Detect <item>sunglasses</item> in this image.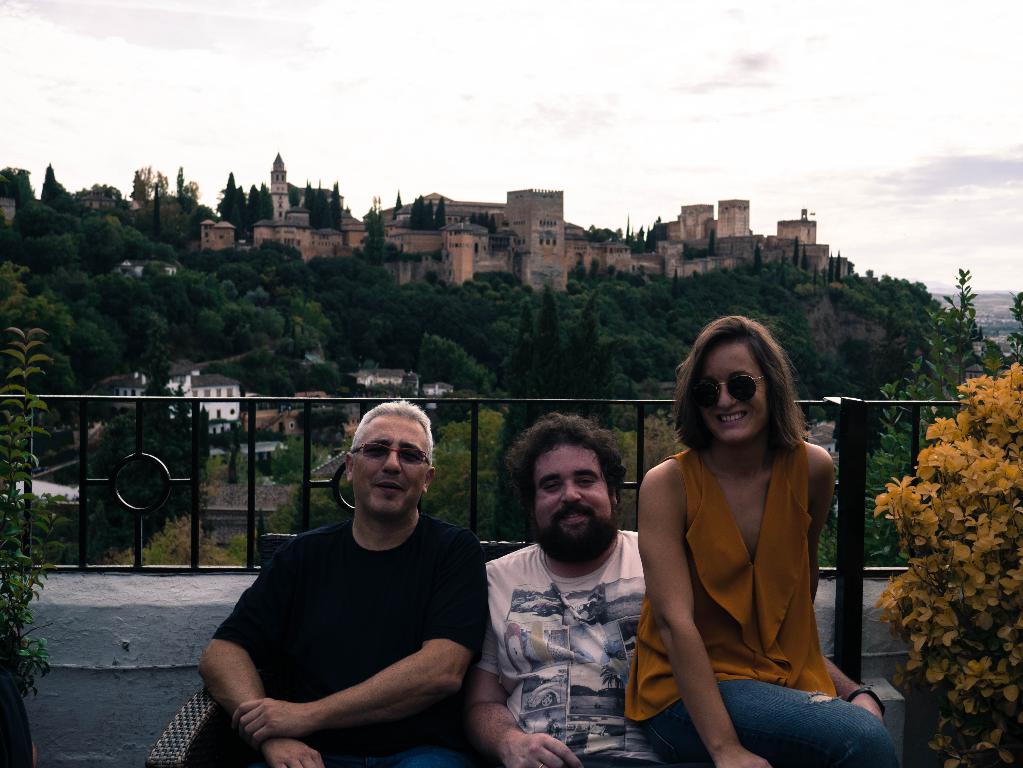
Detection: x1=690, y1=377, x2=763, y2=404.
